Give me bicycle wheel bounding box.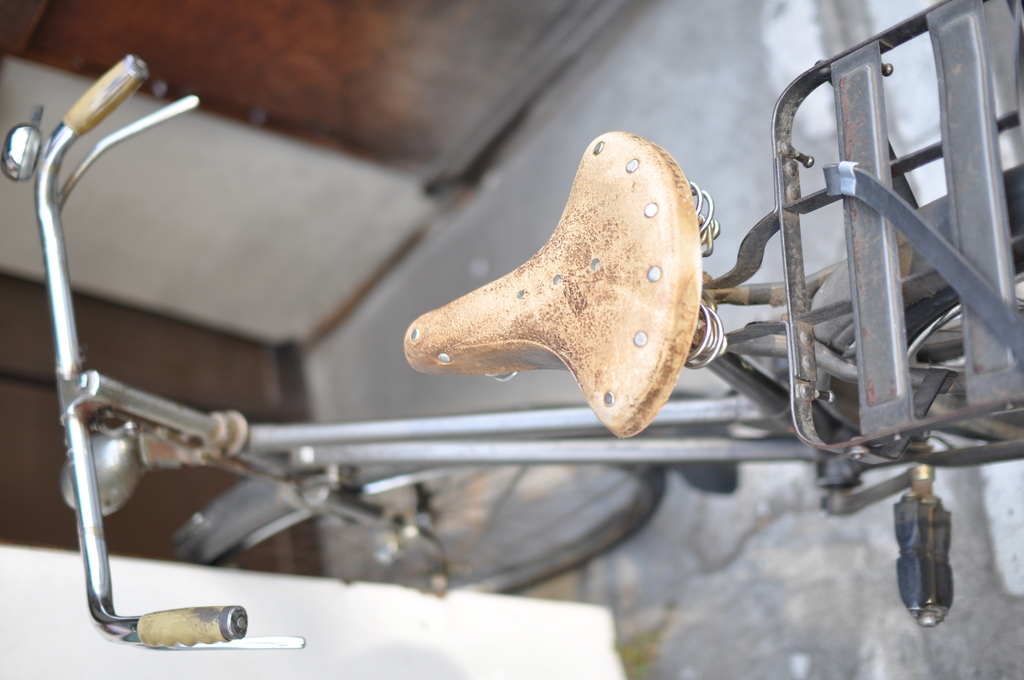
<region>212, 460, 669, 604</region>.
